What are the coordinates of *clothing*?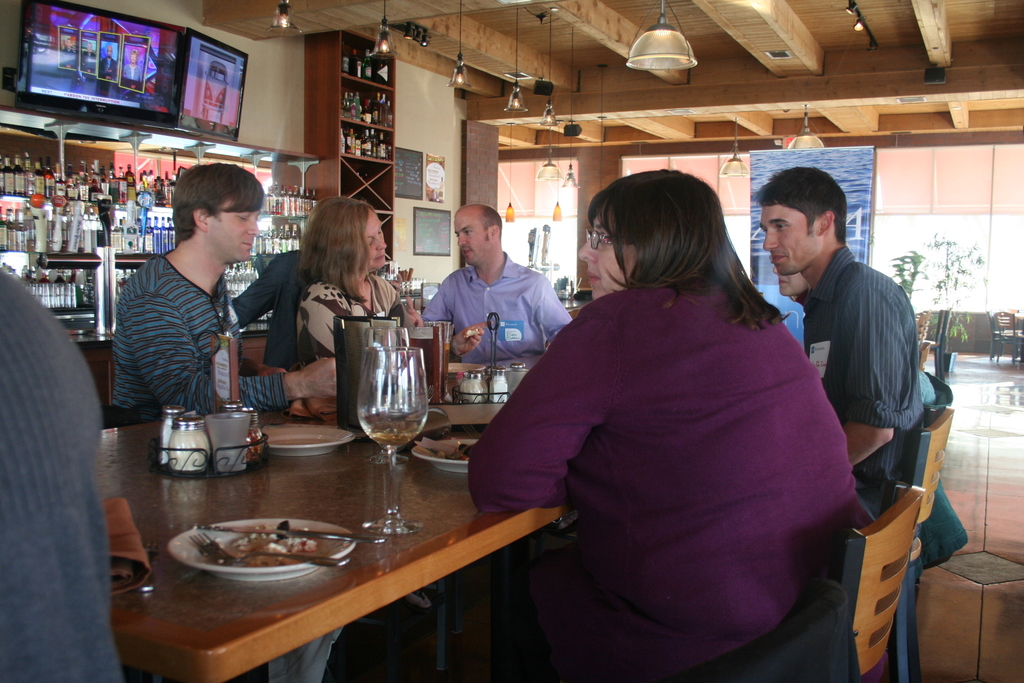
[left=61, top=49, right=72, bottom=56].
